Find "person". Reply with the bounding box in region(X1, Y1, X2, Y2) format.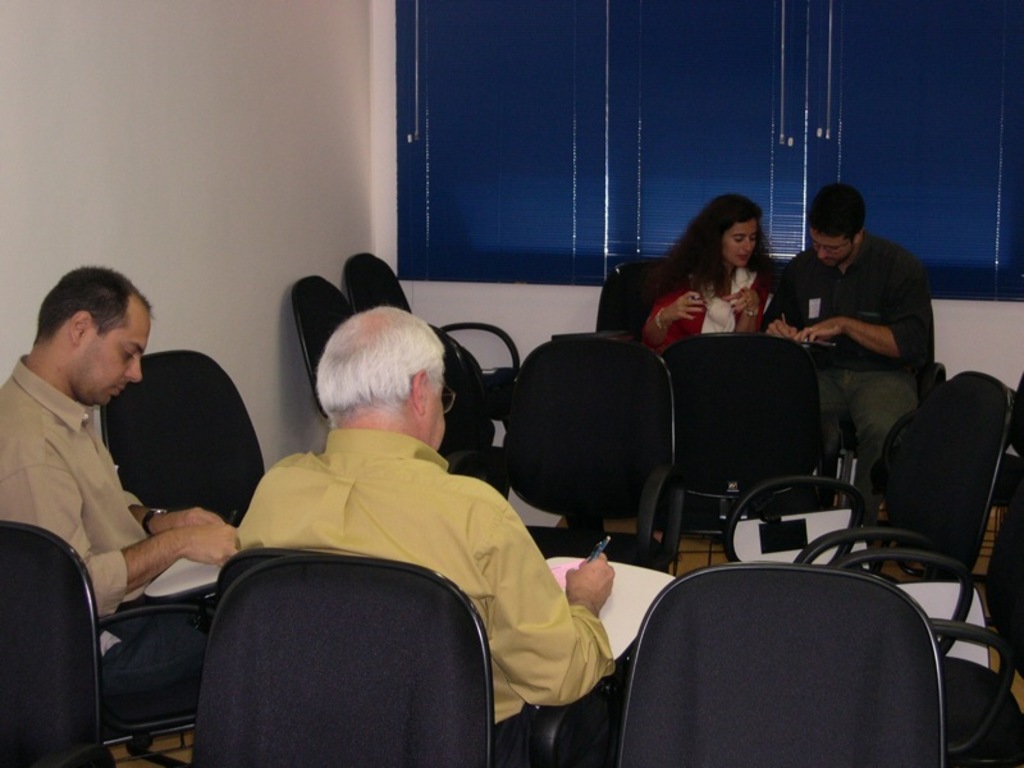
region(211, 284, 567, 717).
